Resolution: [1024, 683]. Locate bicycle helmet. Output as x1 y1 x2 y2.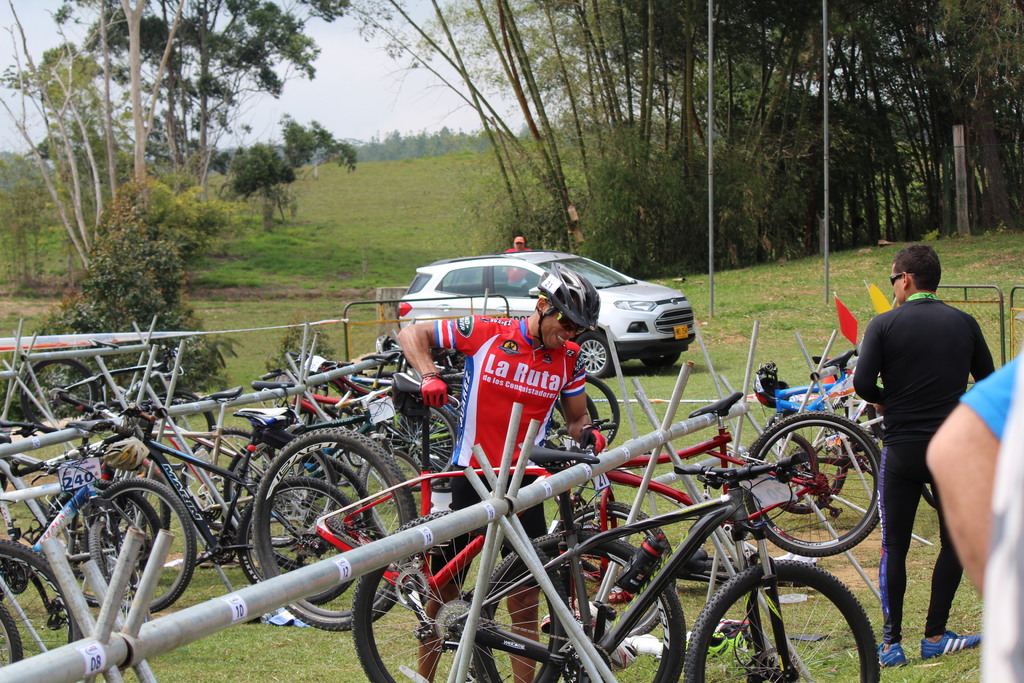
534 259 602 349.
